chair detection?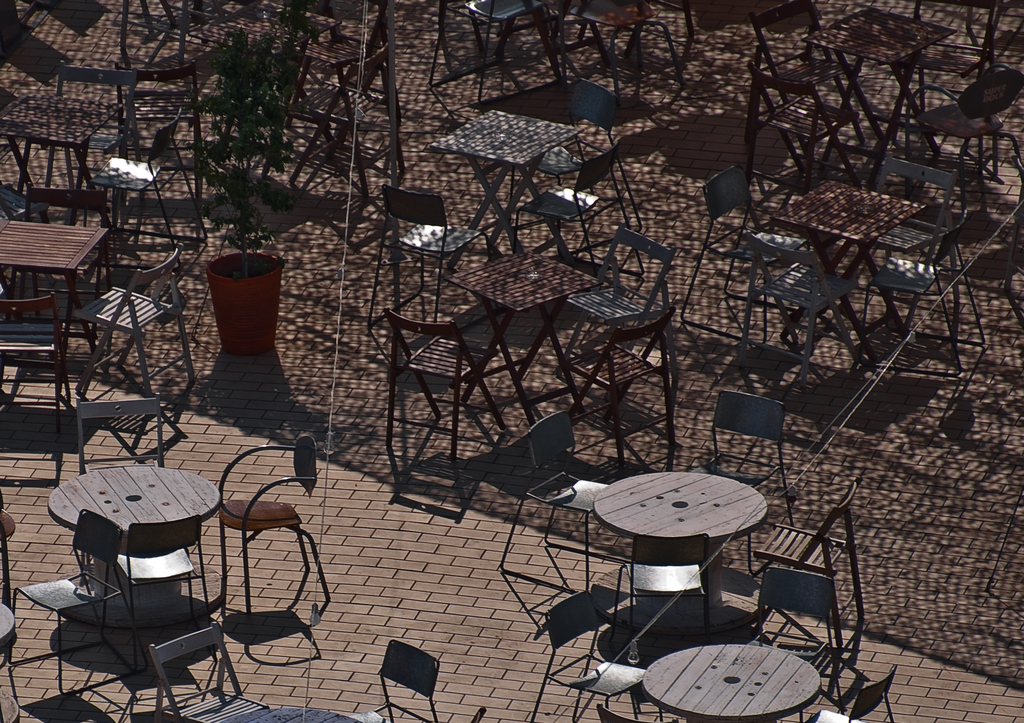
box(845, 211, 971, 371)
